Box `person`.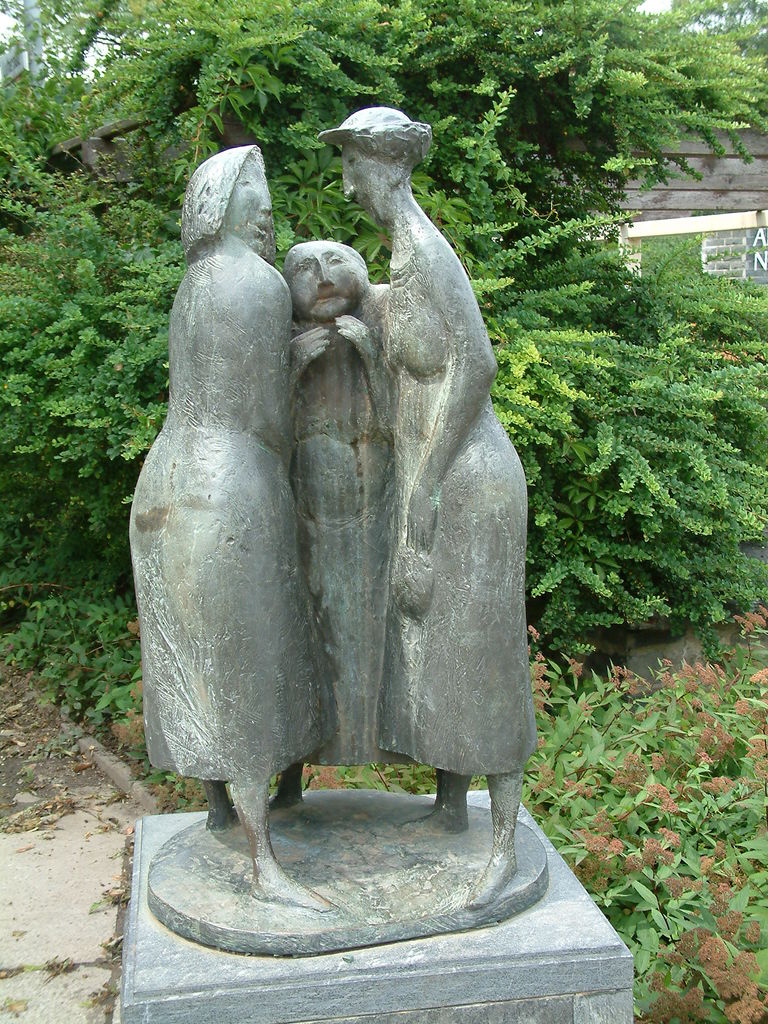
369:104:544:908.
